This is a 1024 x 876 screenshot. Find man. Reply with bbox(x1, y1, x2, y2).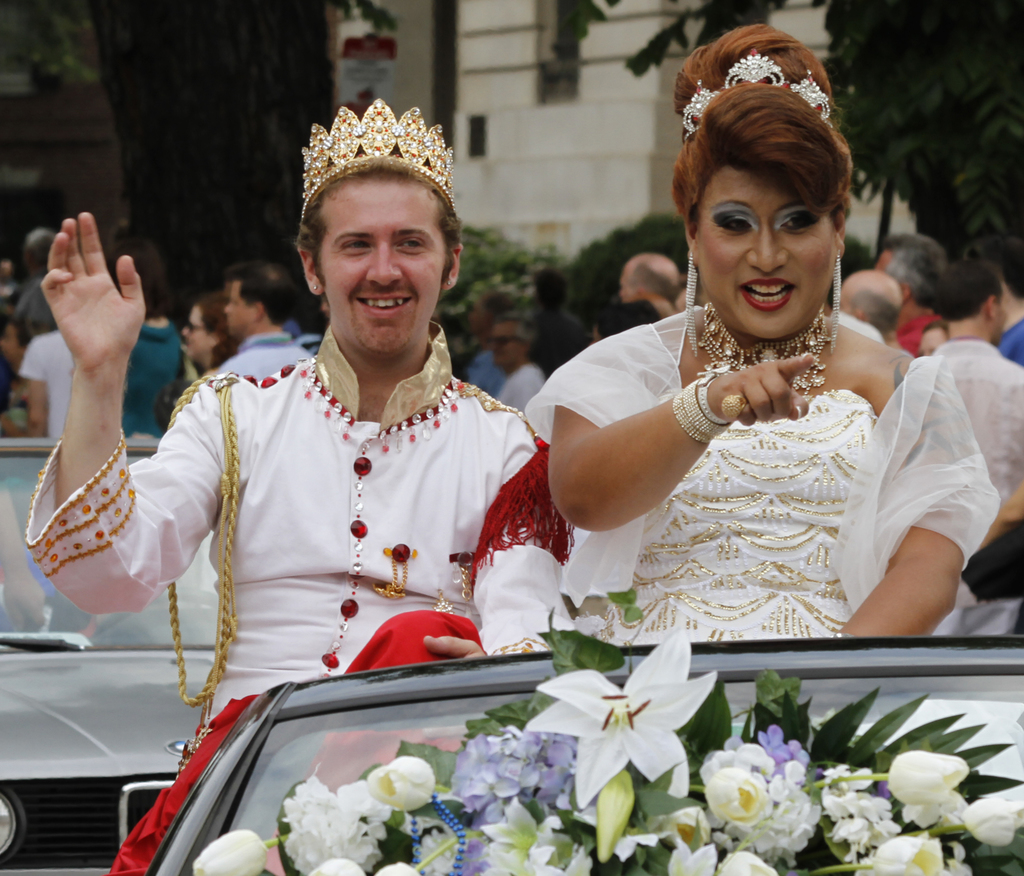
bbox(616, 250, 686, 325).
